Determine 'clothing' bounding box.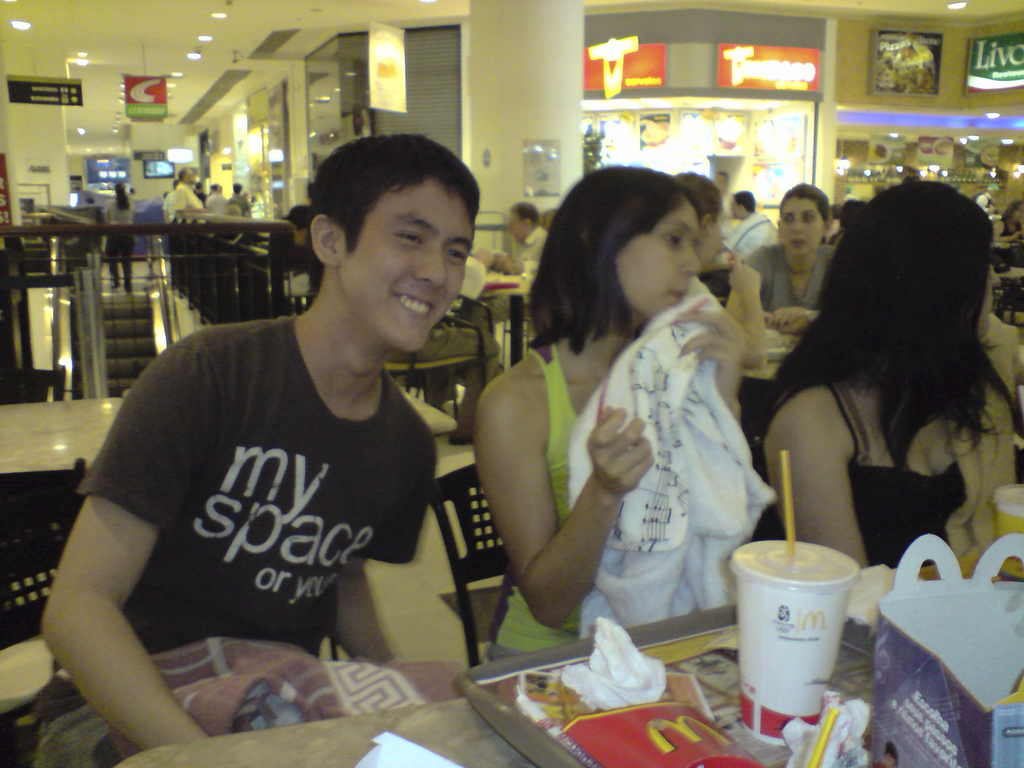
Determined: 102/198/136/285.
